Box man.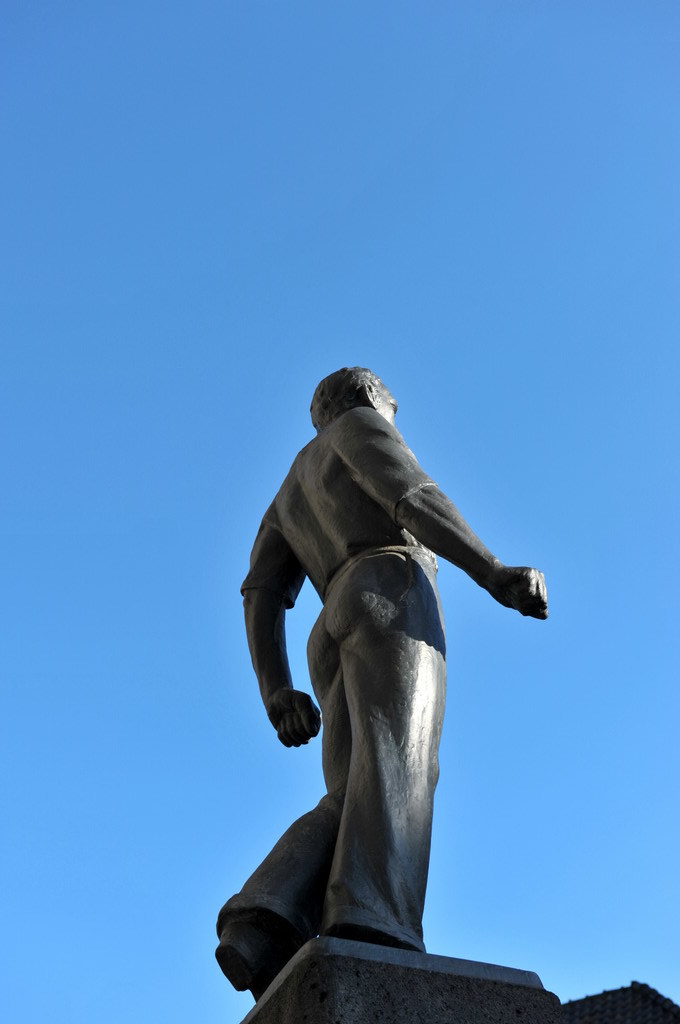
box(234, 338, 557, 997).
